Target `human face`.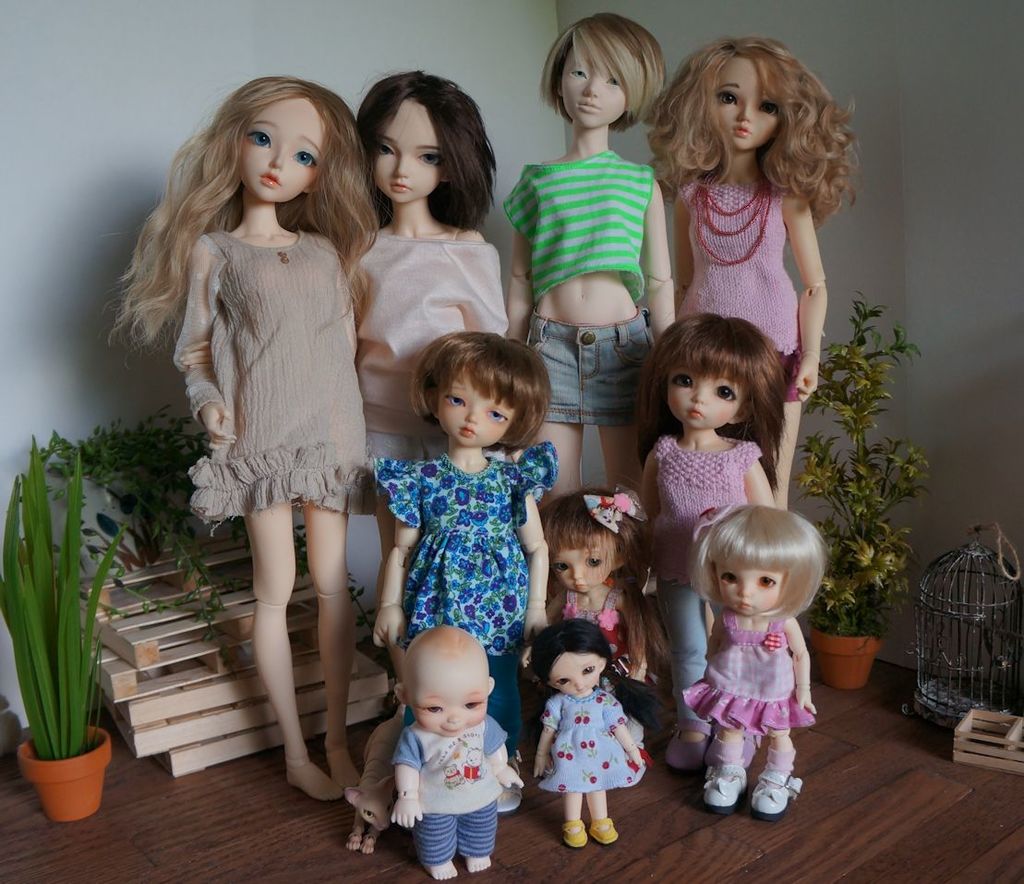
Target region: 560:38:628:118.
